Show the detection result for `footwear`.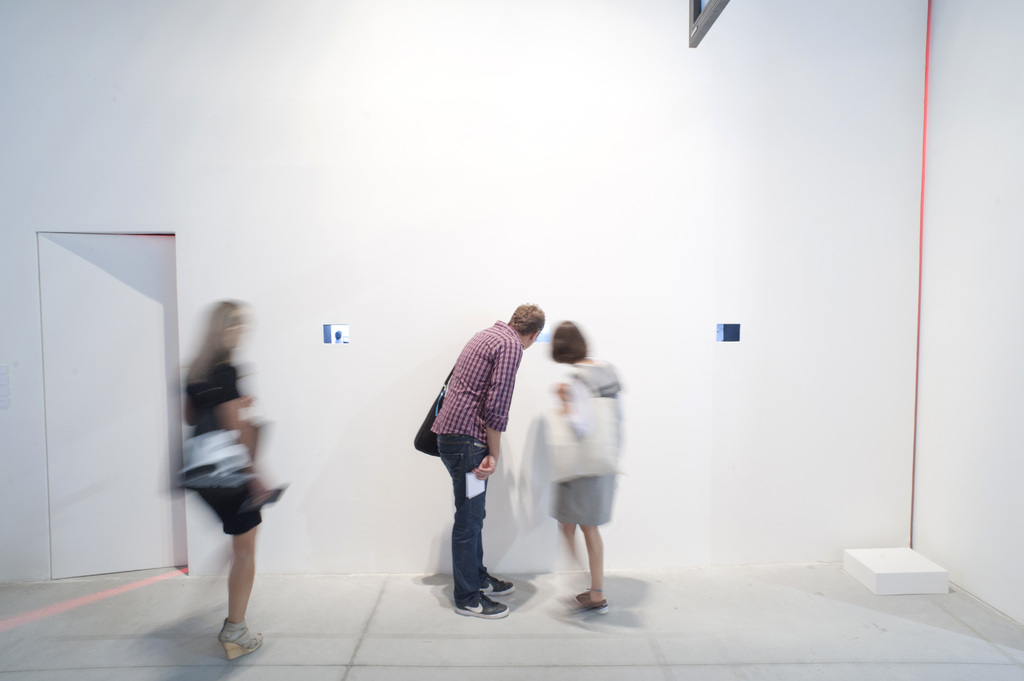
locate(454, 597, 507, 620).
